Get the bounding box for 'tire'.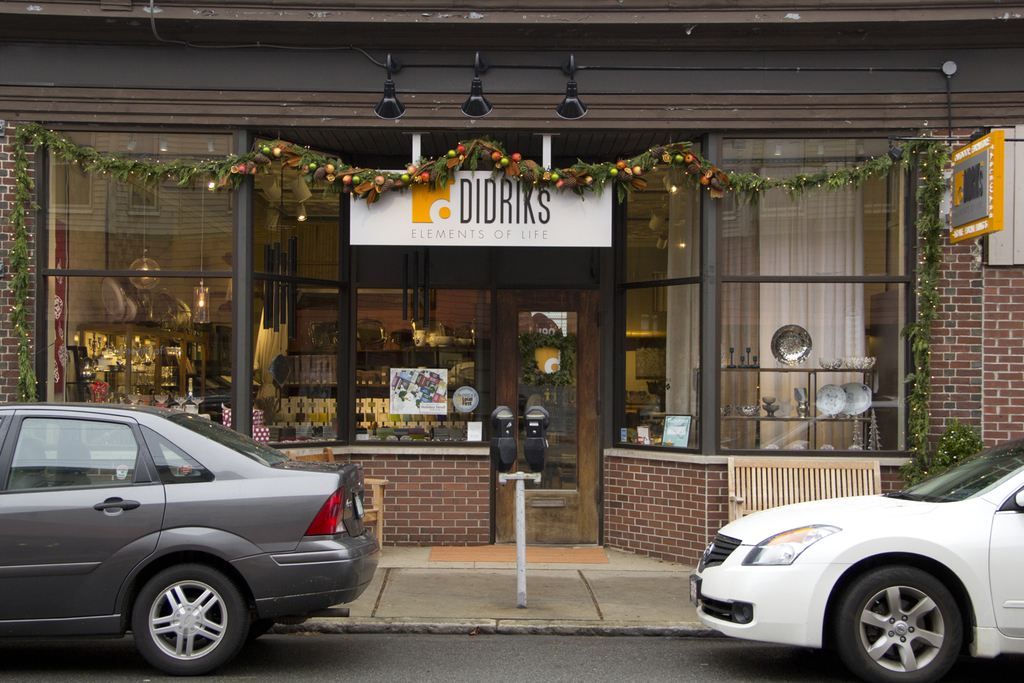
{"x1": 844, "y1": 565, "x2": 980, "y2": 678}.
